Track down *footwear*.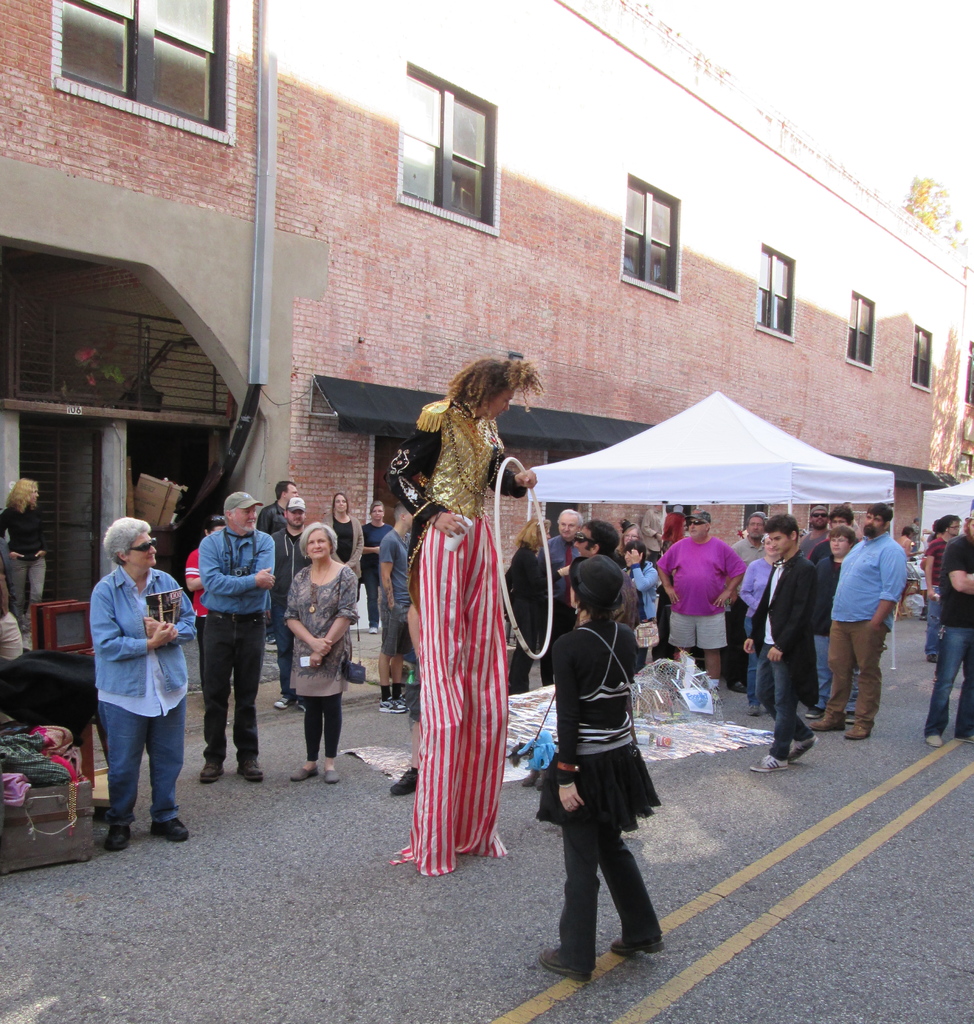
Tracked to 842,719,872,734.
